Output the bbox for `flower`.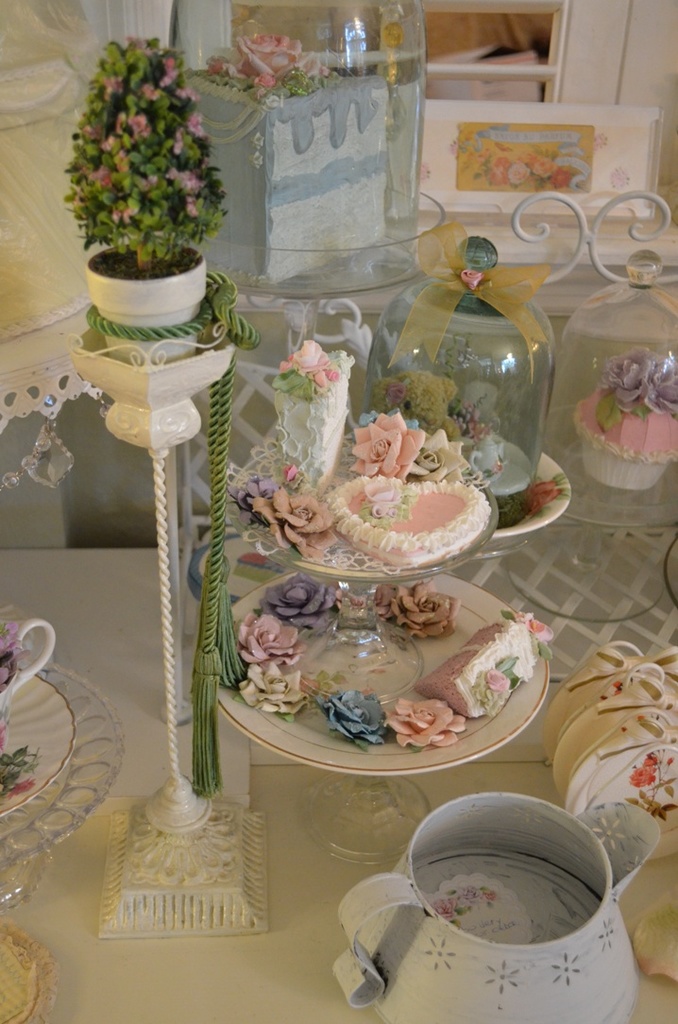
{"left": 653, "top": 354, "right": 677, "bottom": 413}.
